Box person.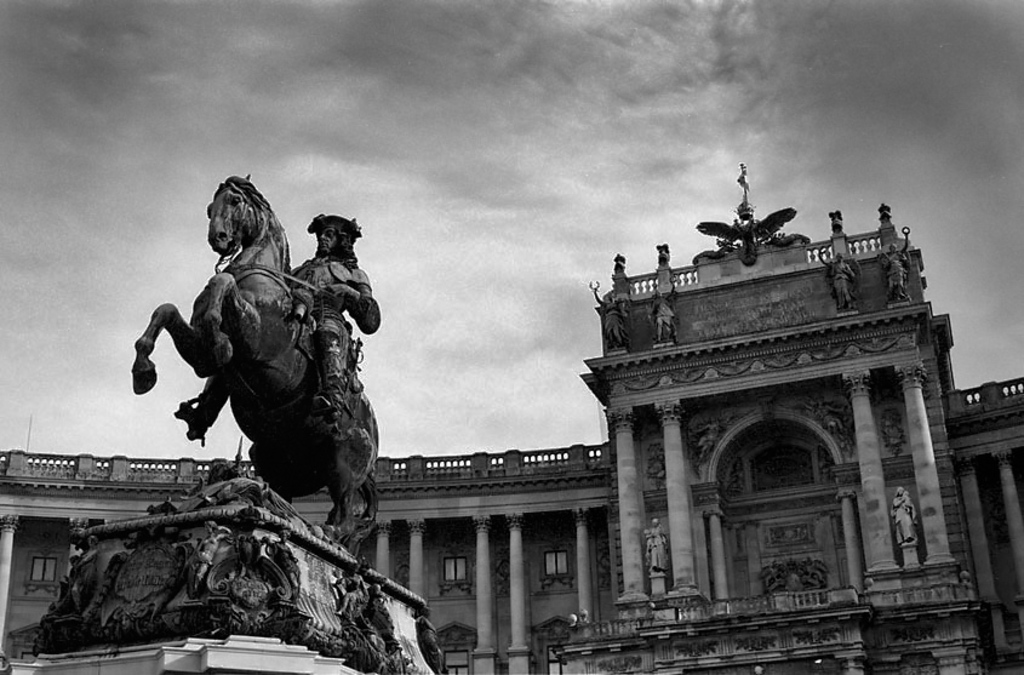
187:206:404:570.
